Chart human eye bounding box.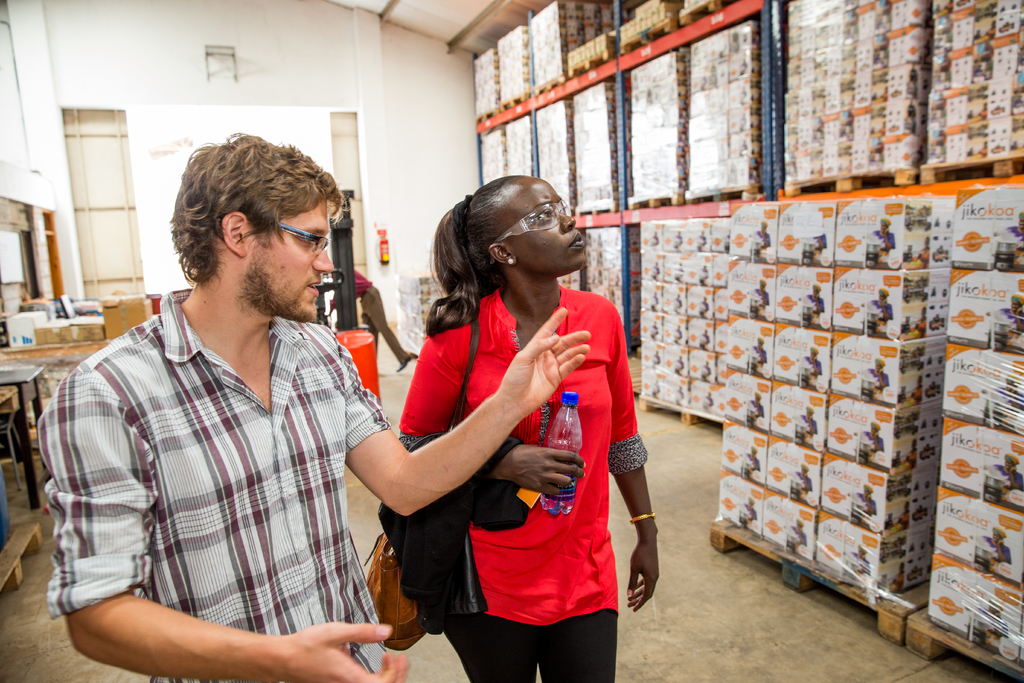
Charted: BBox(557, 203, 567, 215).
